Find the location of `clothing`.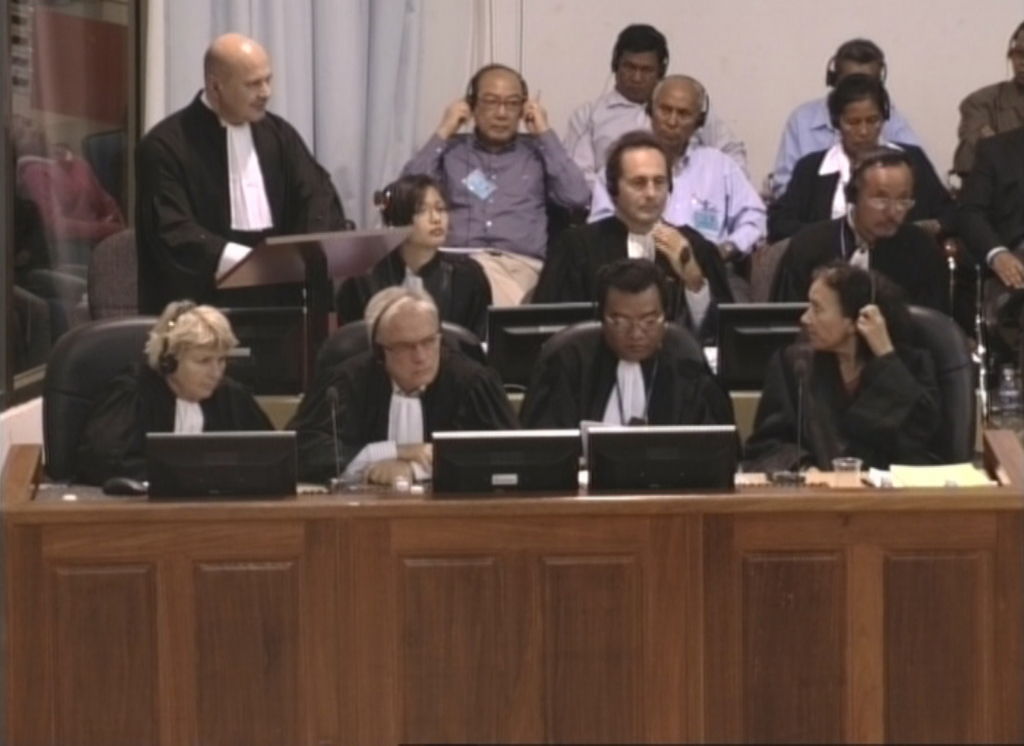
Location: x1=532, y1=210, x2=732, y2=317.
